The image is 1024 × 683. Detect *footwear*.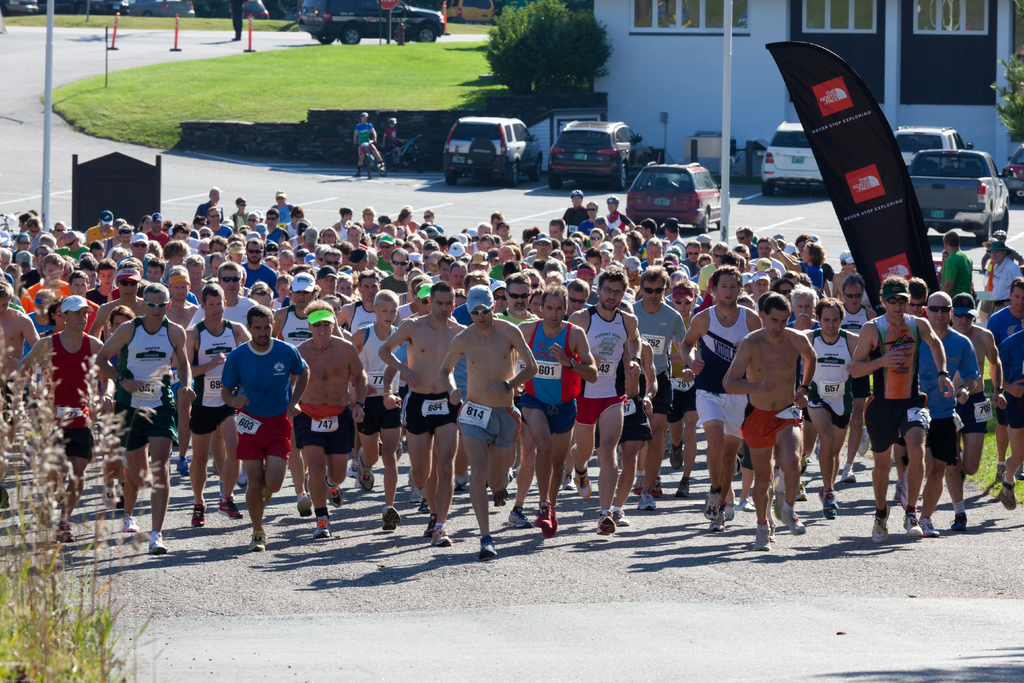
Detection: (x1=353, y1=171, x2=362, y2=179).
